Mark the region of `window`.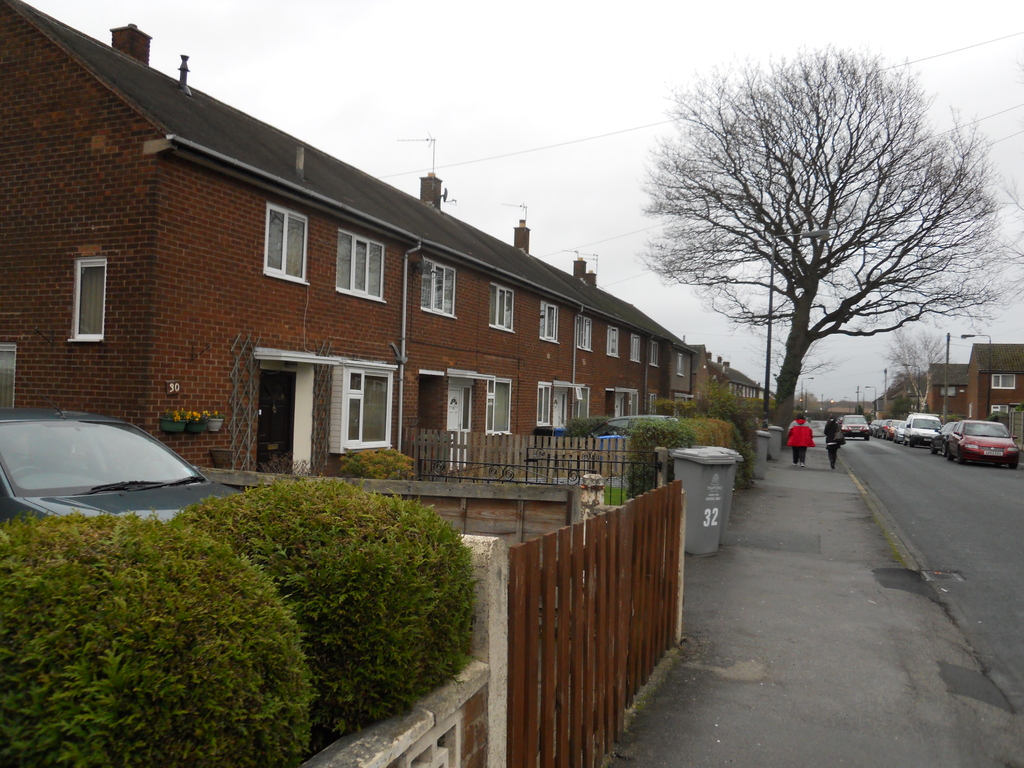
Region: [991,404,1011,417].
